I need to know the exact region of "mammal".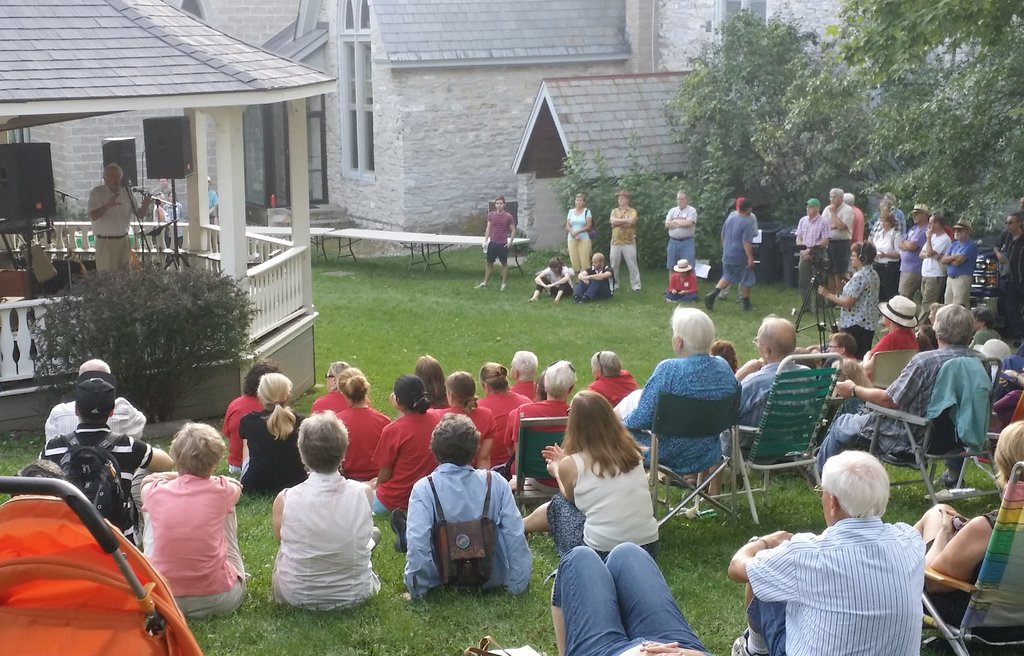
Region: BBox(525, 388, 662, 555).
